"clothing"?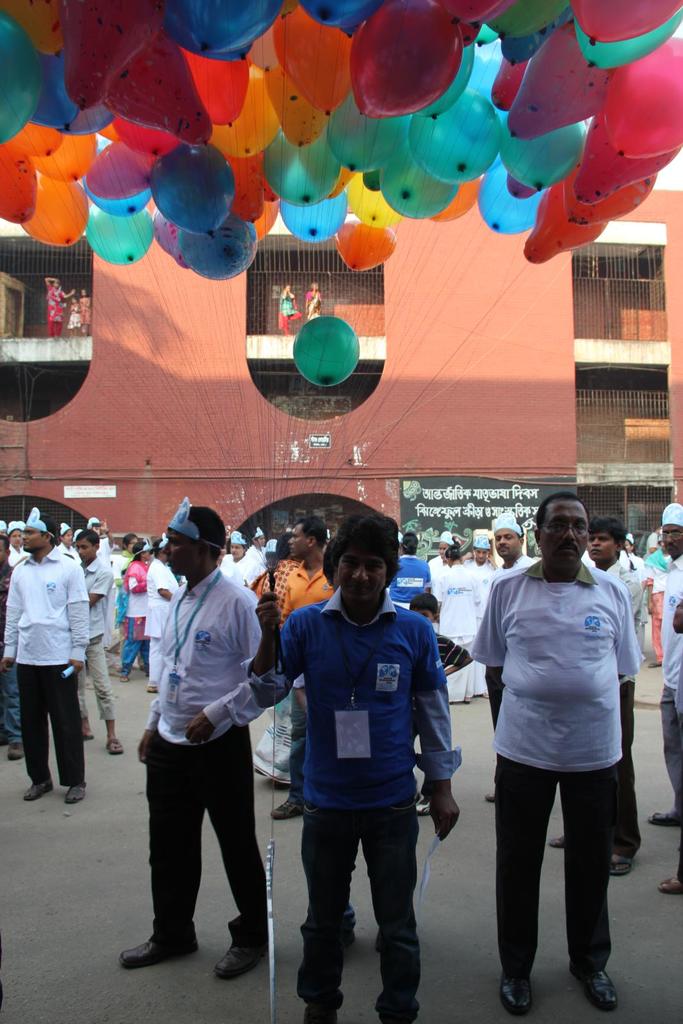
pyautogui.locateOnScreen(128, 547, 154, 668)
